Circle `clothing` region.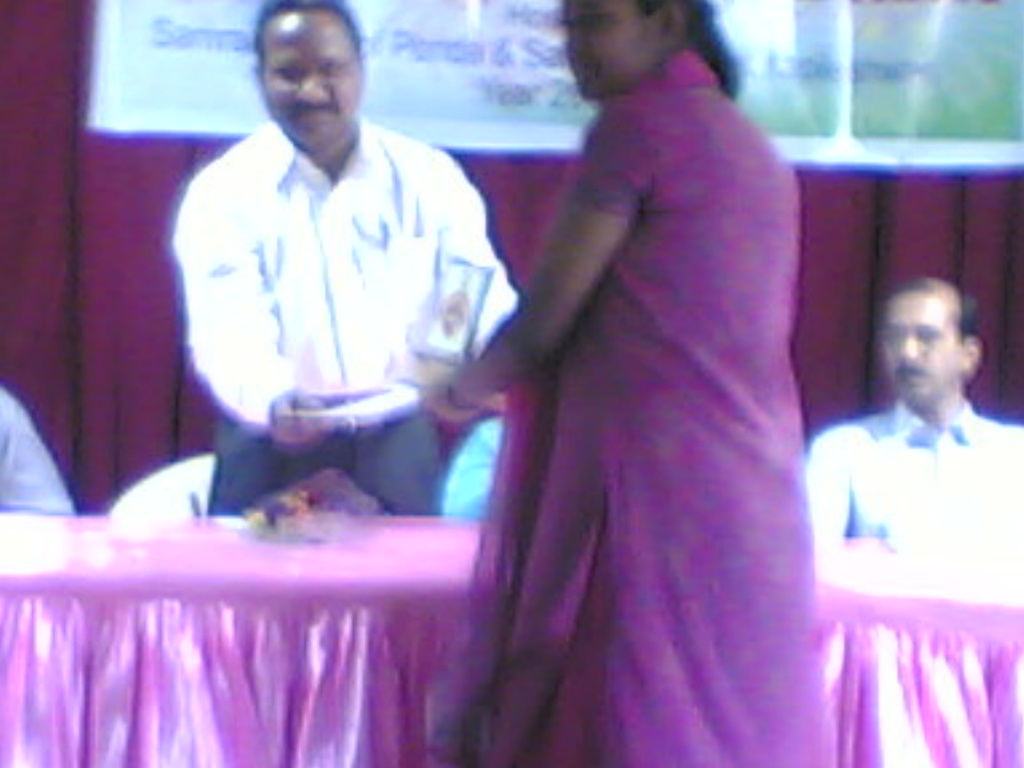
Region: detection(479, 49, 822, 767).
